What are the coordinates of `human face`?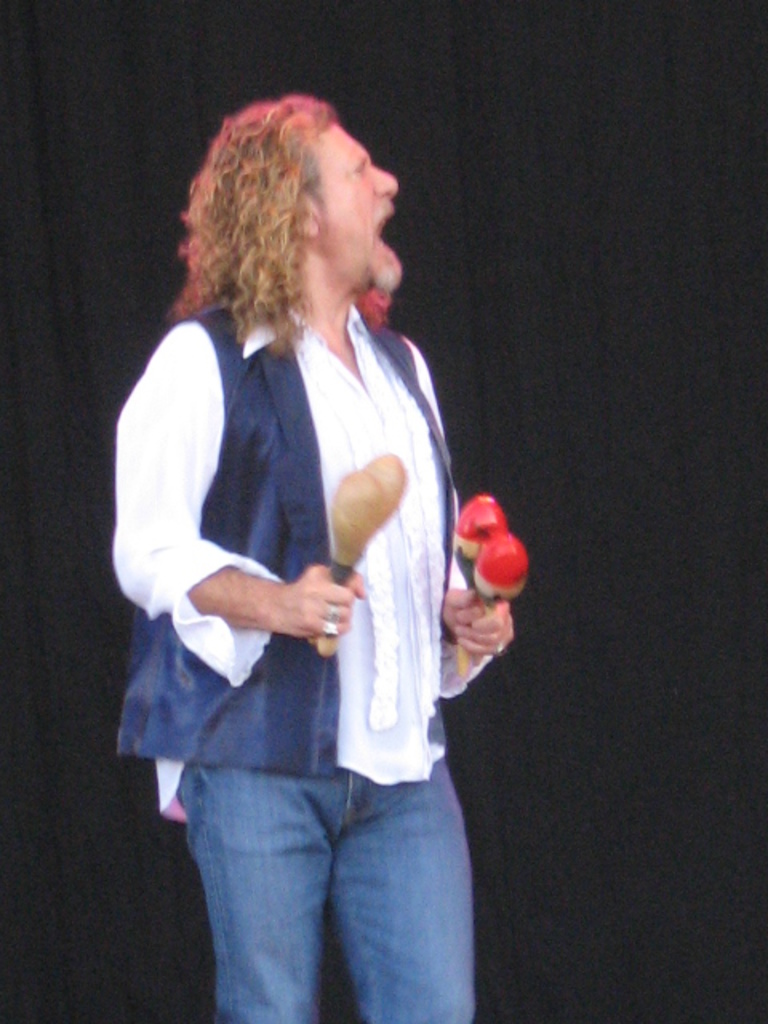
left=312, top=115, right=400, bottom=290.
